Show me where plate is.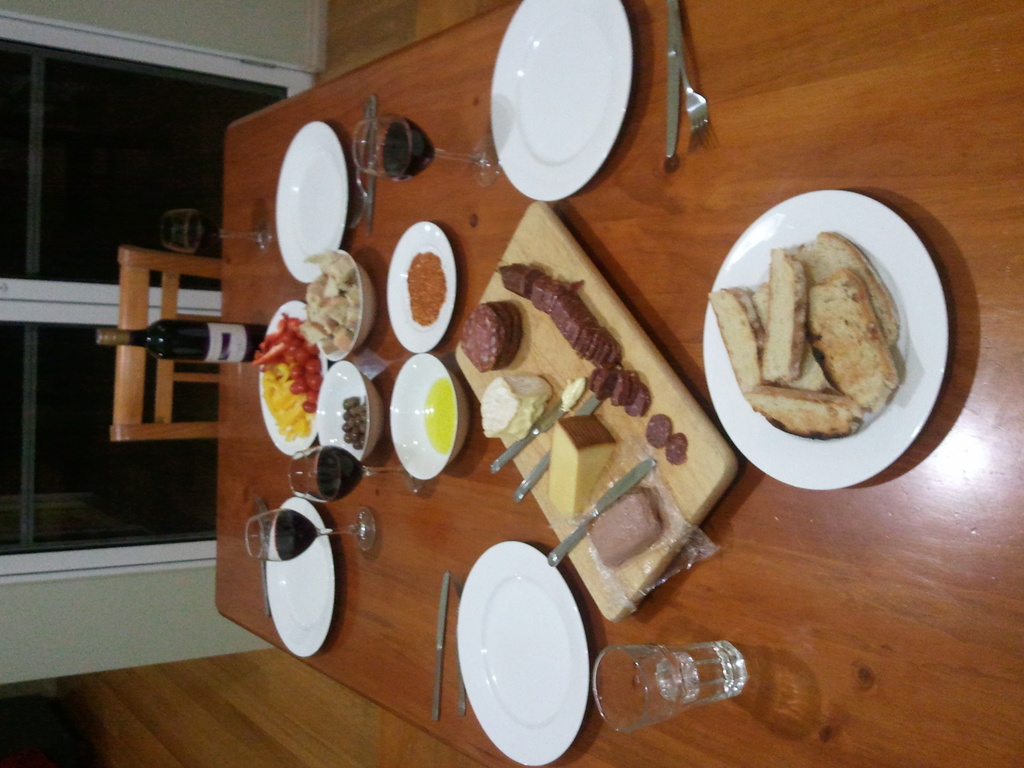
plate is at 385,224,455,355.
